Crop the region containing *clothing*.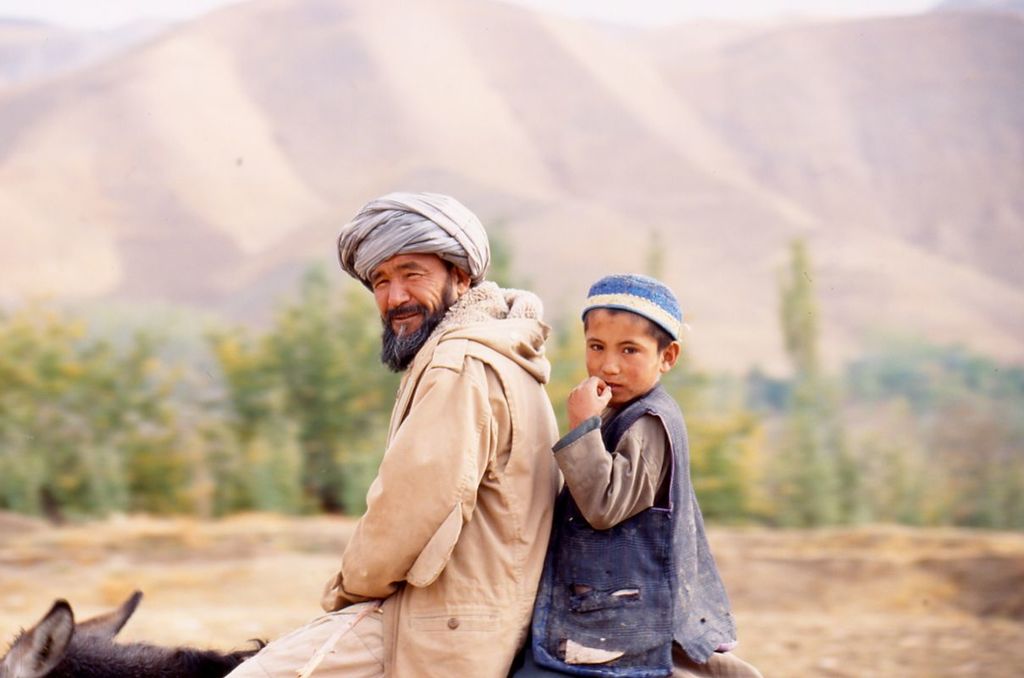
Crop region: (x1=512, y1=386, x2=746, y2=677).
